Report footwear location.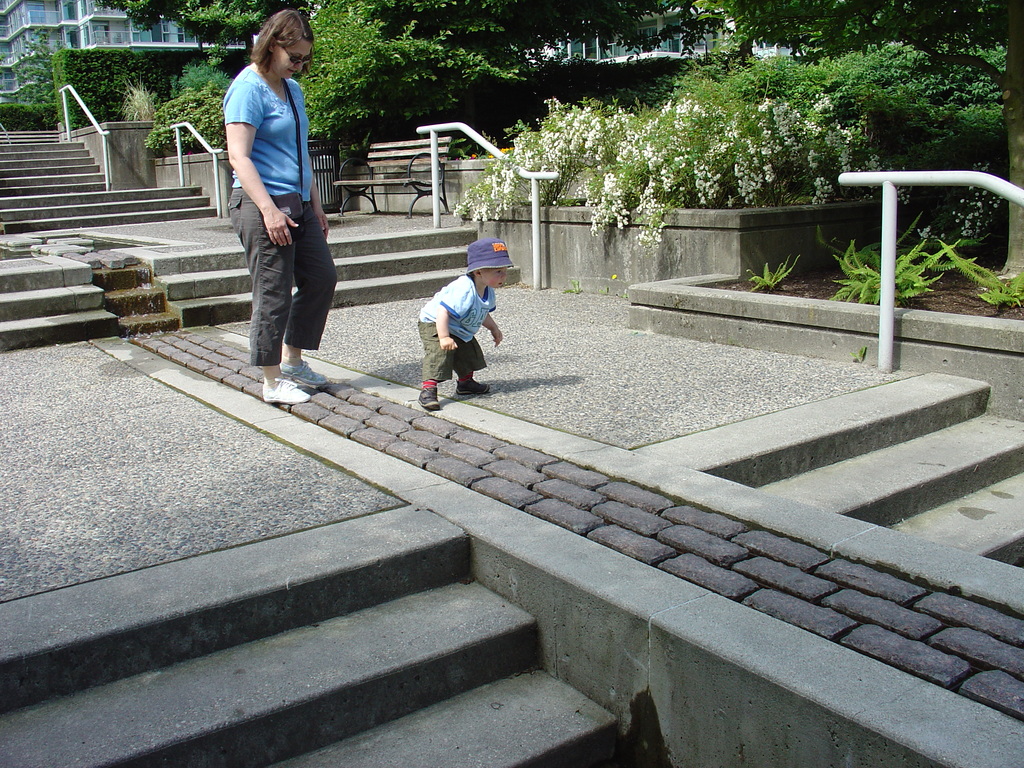
Report: <box>279,361,324,383</box>.
